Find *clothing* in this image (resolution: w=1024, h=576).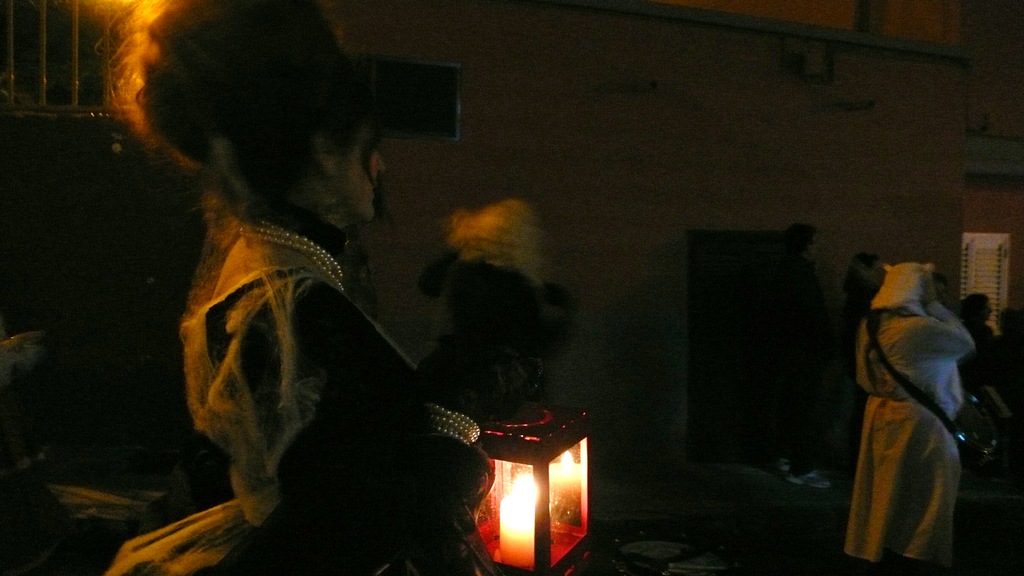
[838,243,993,572].
